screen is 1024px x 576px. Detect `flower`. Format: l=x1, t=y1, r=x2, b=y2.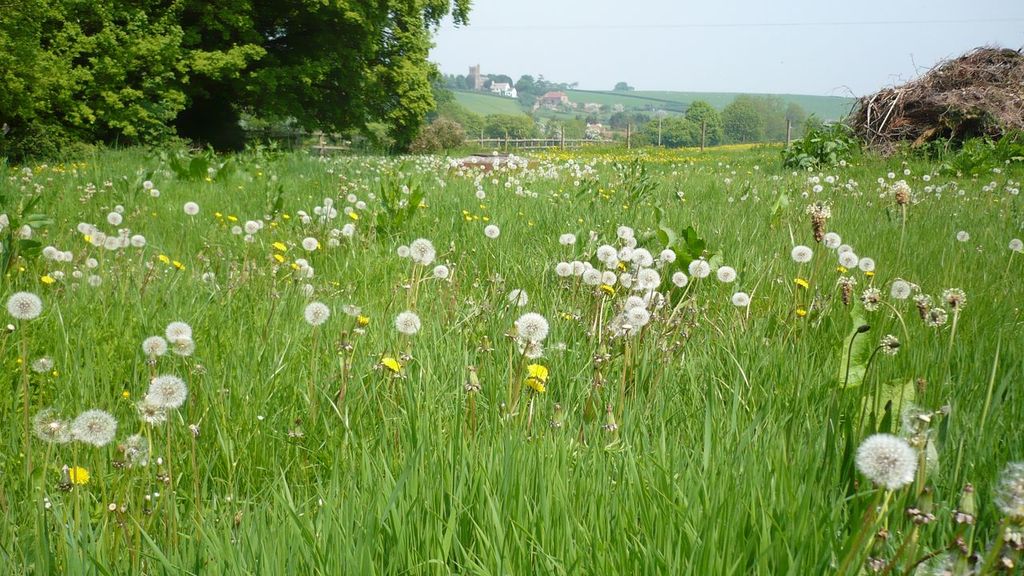
l=34, t=408, r=70, b=445.
